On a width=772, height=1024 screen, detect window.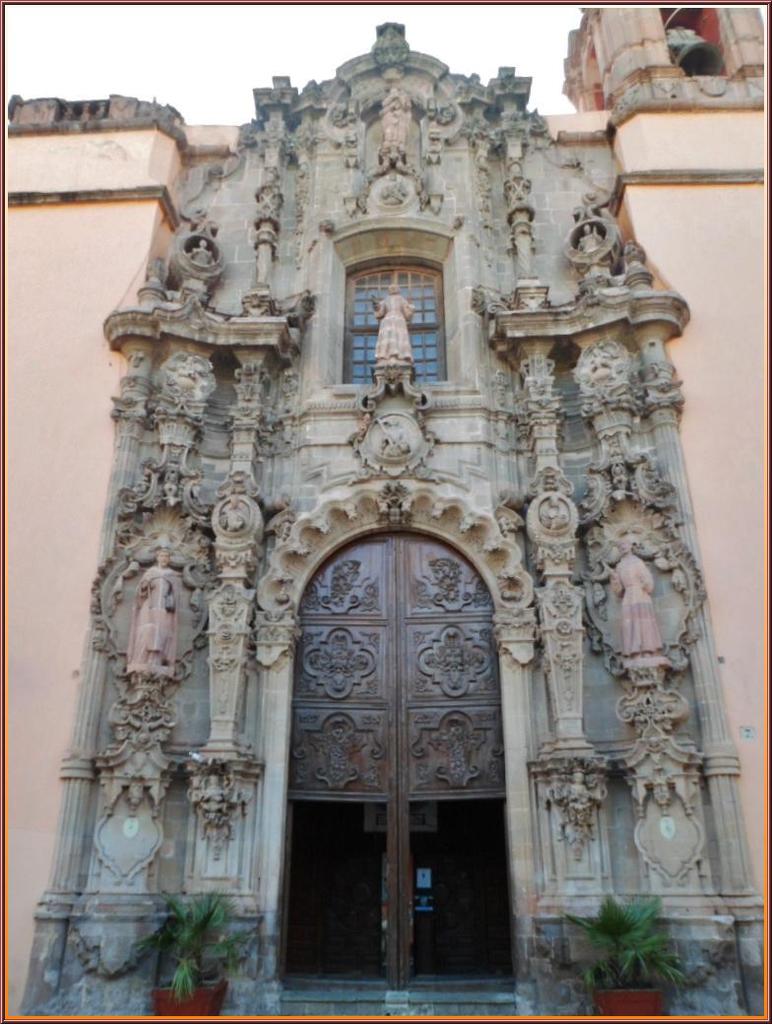
{"x1": 651, "y1": 0, "x2": 750, "y2": 83}.
